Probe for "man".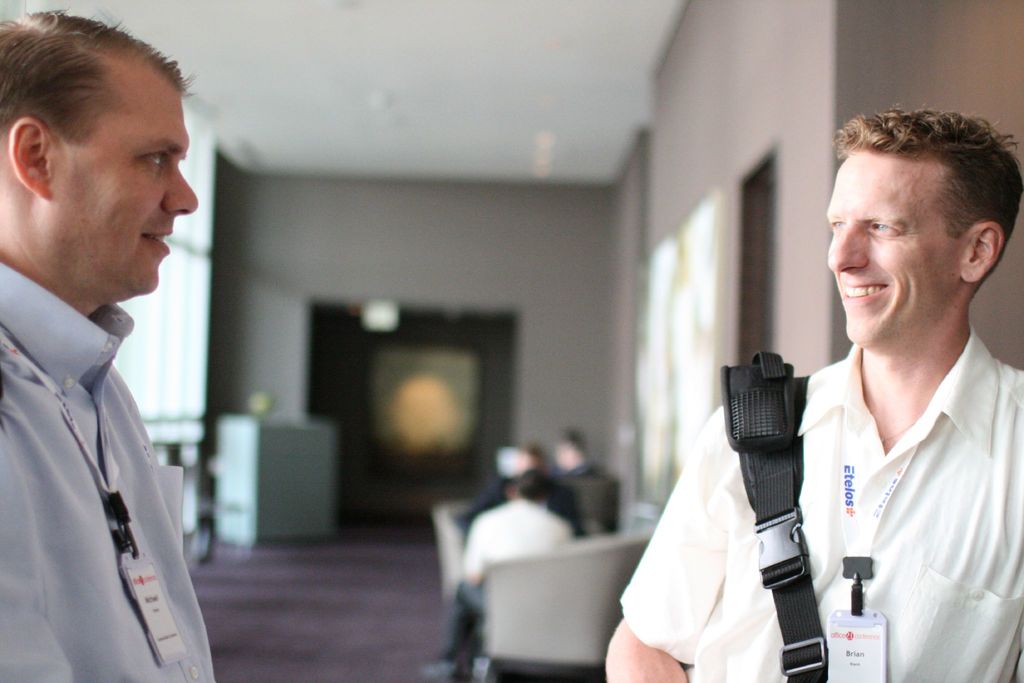
Probe result: select_region(607, 106, 1023, 682).
